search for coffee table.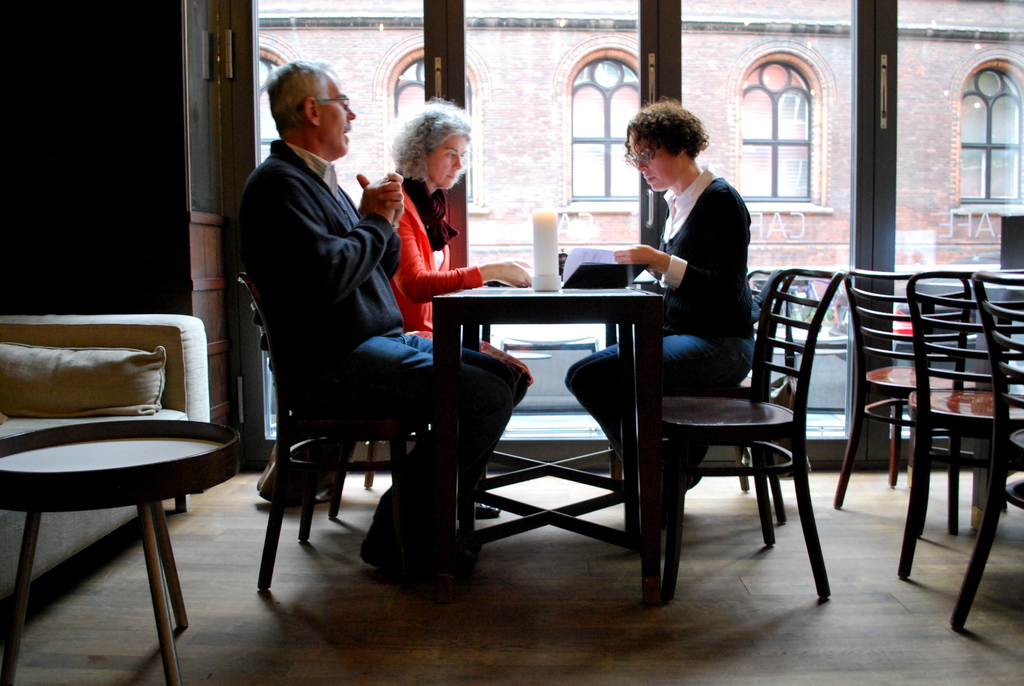
Found at [430,277,665,605].
